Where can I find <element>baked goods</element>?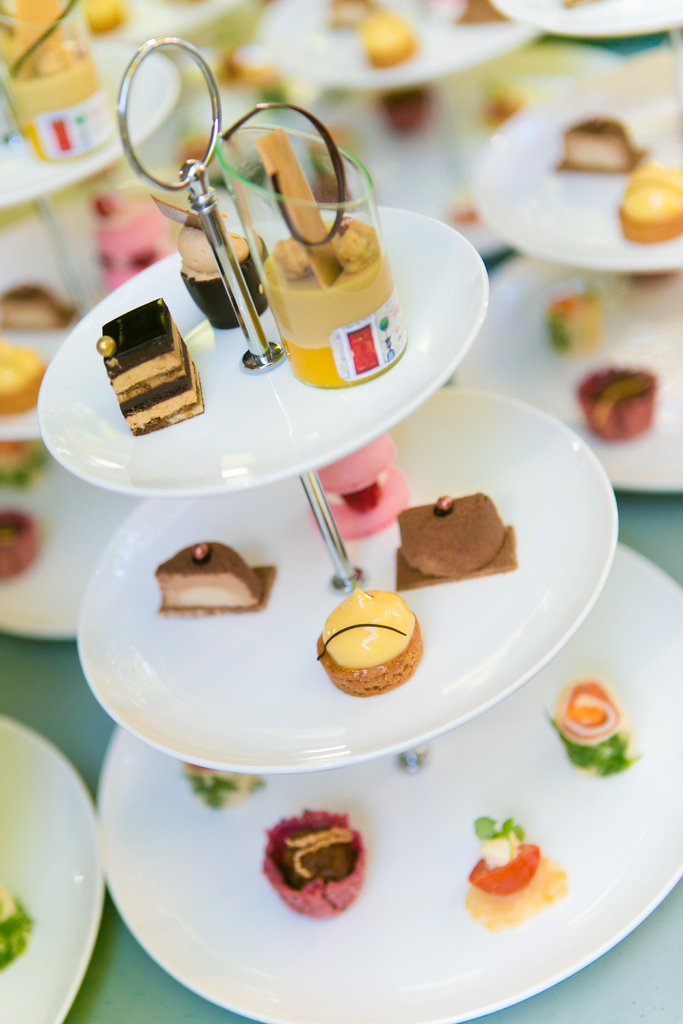
You can find it at locate(570, 364, 663, 440).
